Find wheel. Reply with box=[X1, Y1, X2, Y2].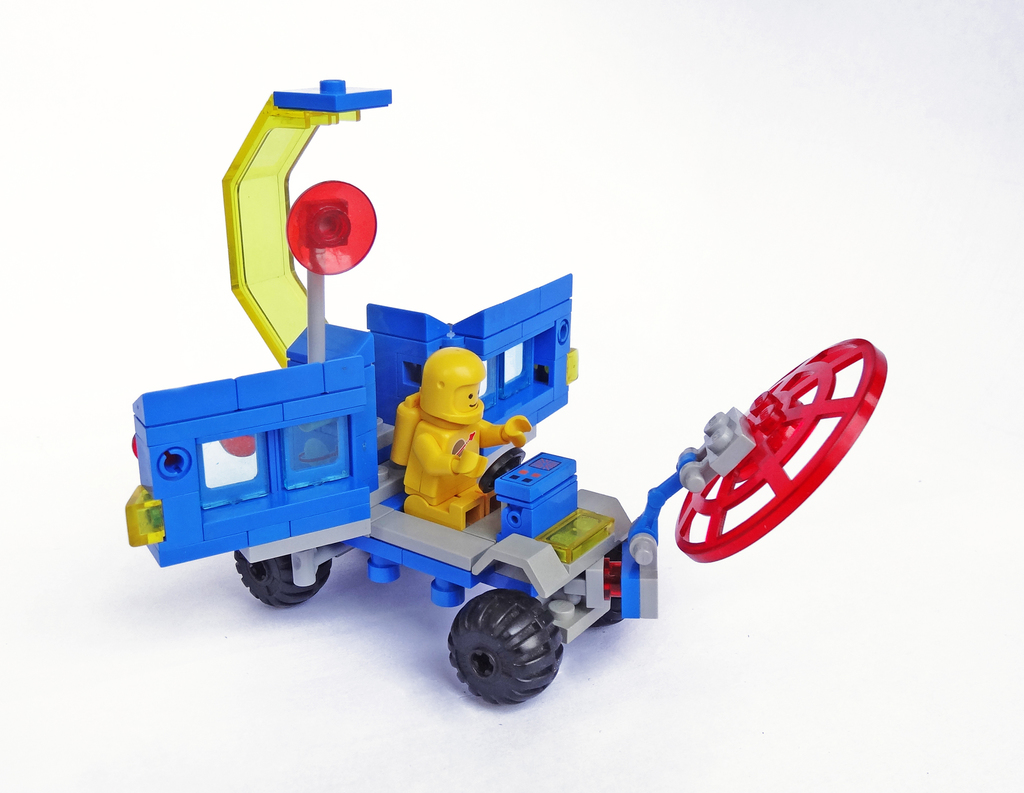
box=[447, 601, 571, 699].
